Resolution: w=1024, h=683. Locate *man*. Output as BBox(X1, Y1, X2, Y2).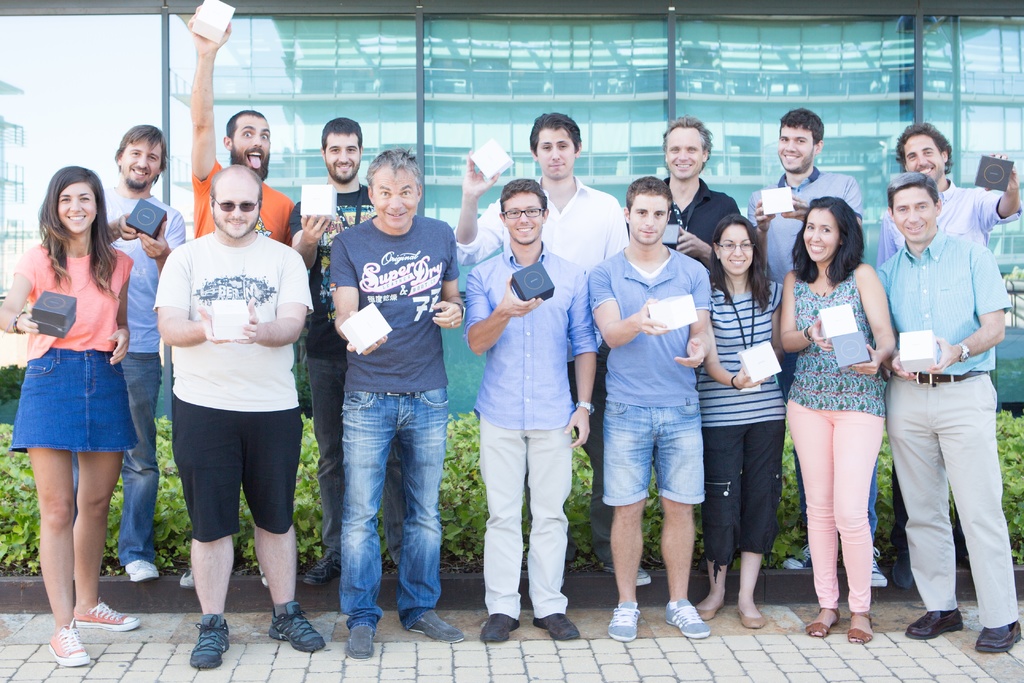
BBox(331, 146, 468, 659).
